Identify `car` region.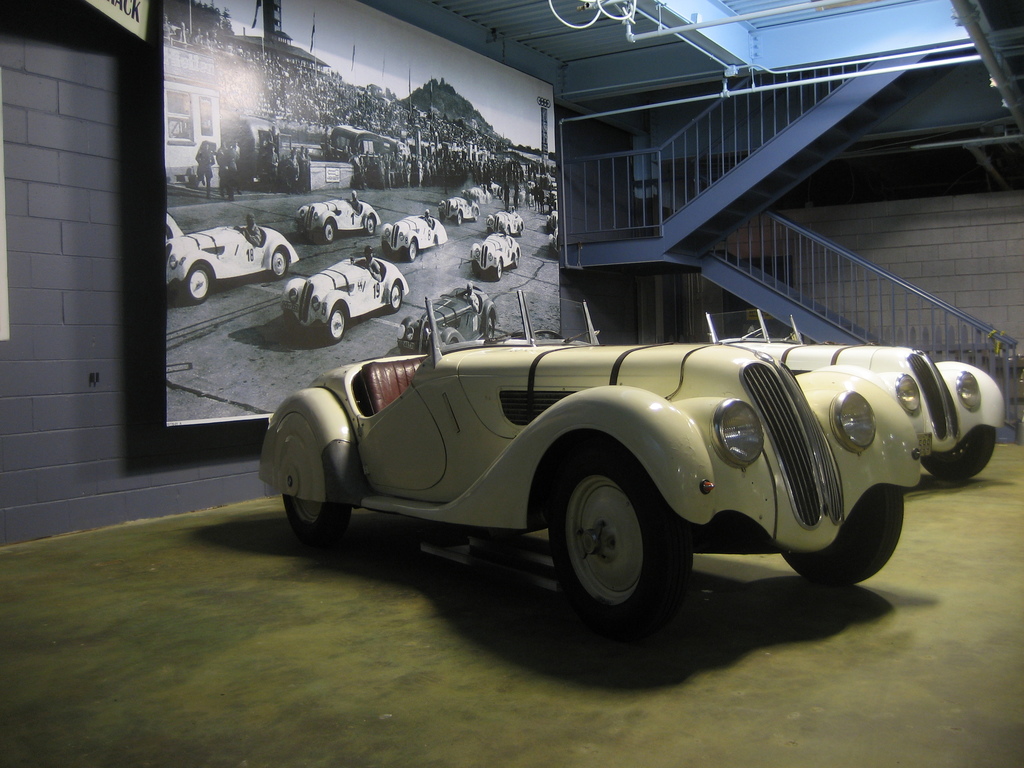
Region: [260,279,928,625].
